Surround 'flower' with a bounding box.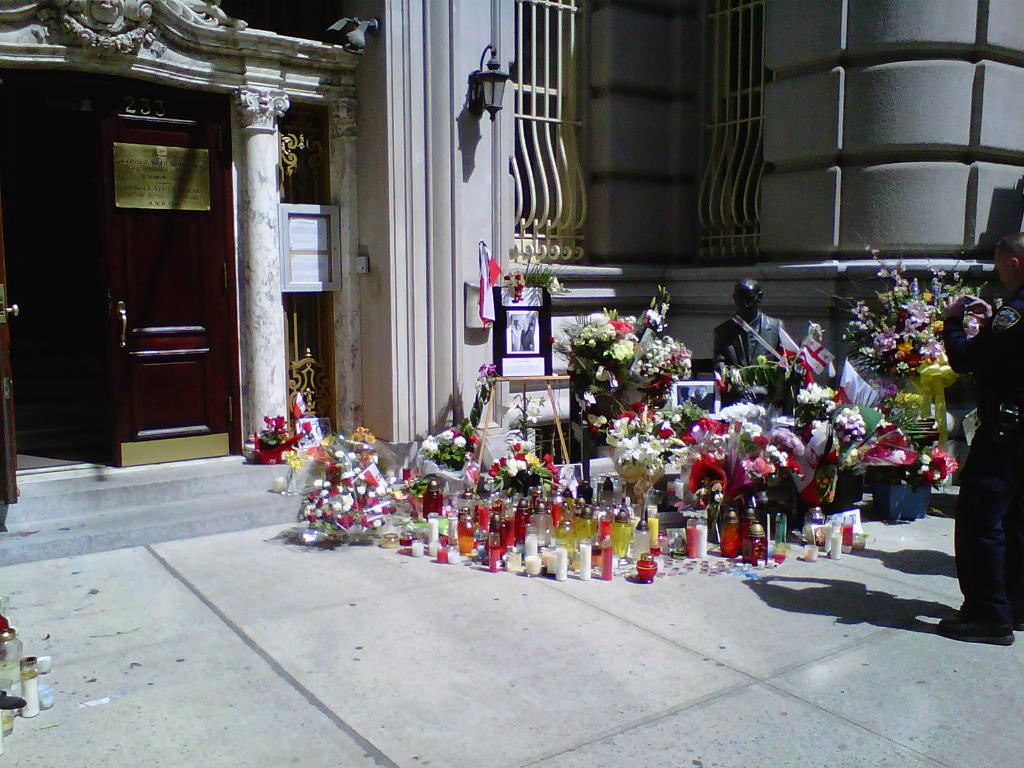
<region>525, 406, 544, 423</region>.
